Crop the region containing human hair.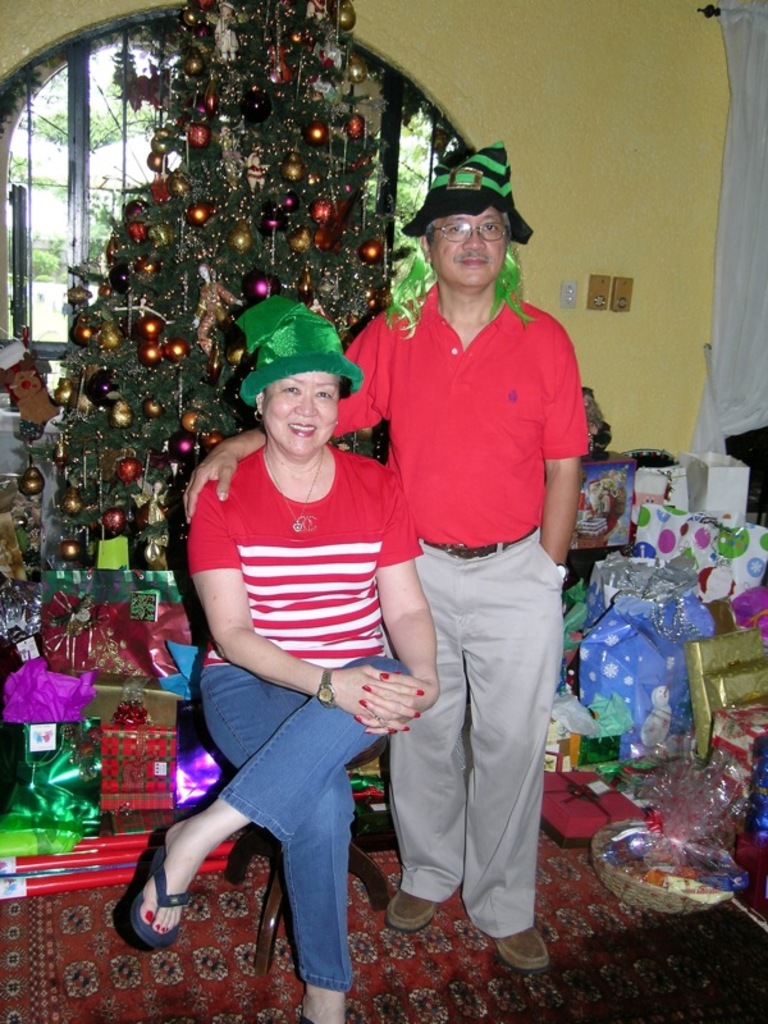
Crop region: [385, 253, 530, 317].
